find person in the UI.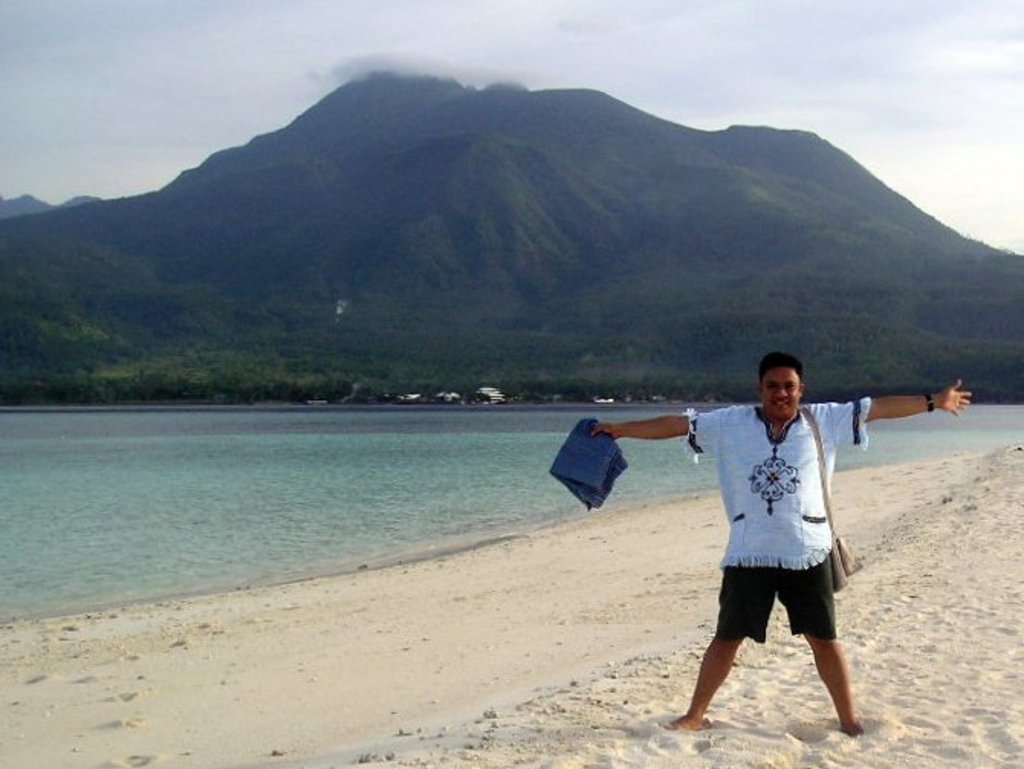
UI element at Rect(591, 349, 975, 743).
